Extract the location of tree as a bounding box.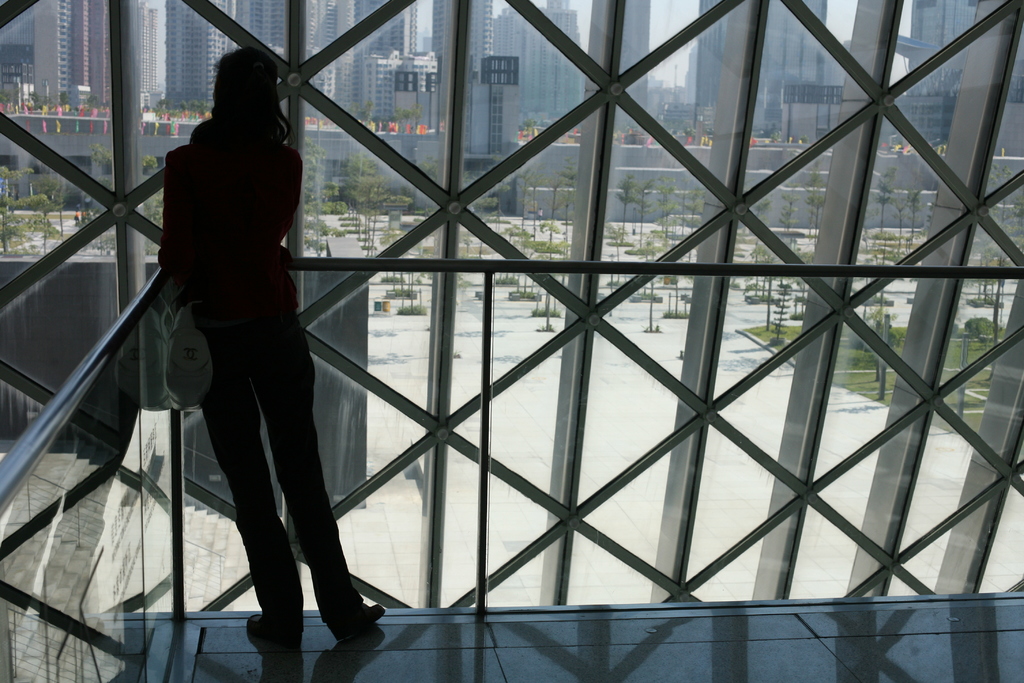
[x1=0, y1=87, x2=11, y2=106].
